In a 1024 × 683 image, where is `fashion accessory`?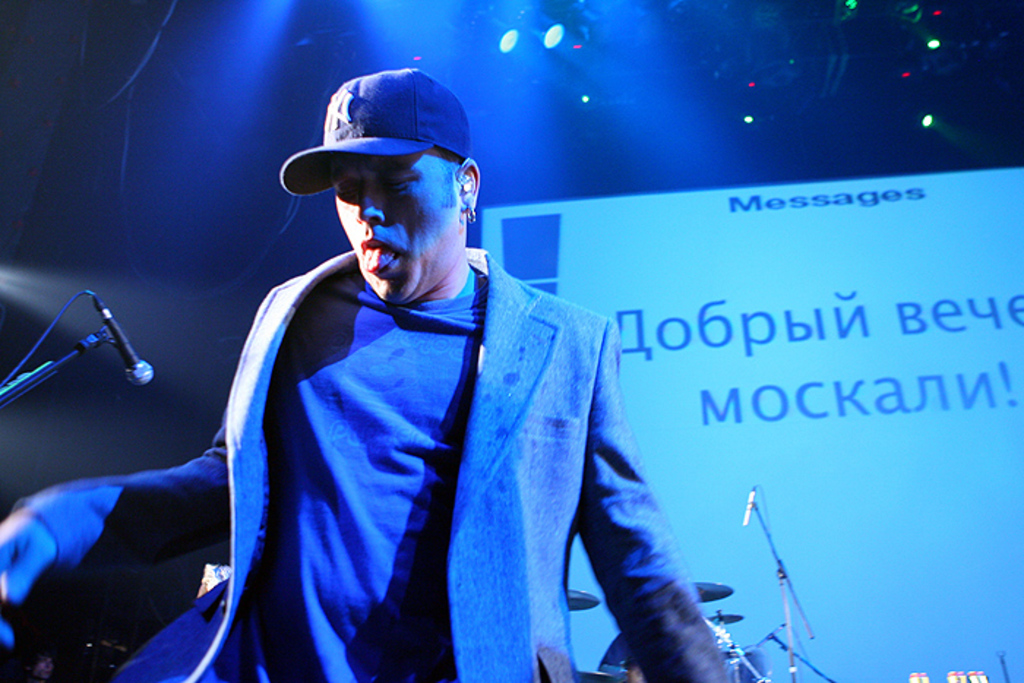
<bbox>278, 67, 473, 199</bbox>.
